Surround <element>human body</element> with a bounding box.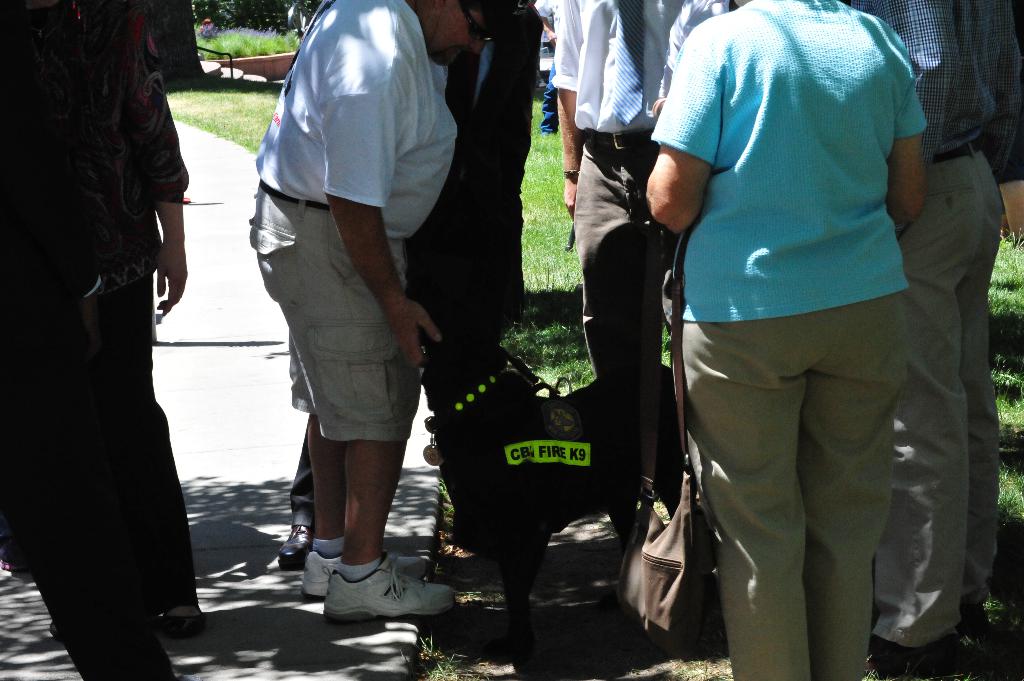
(260,0,448,650).
